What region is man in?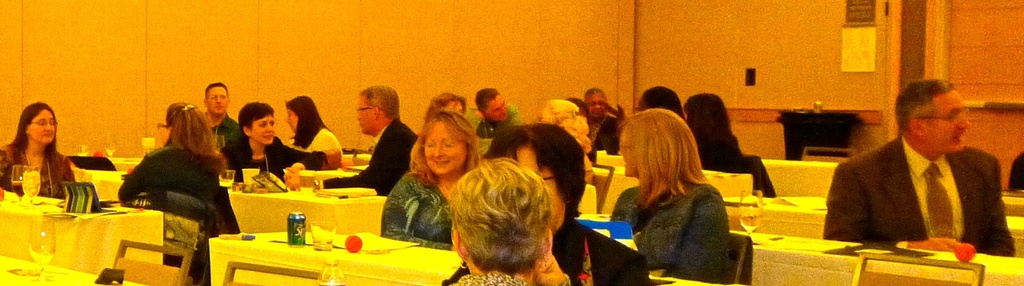
select_region(314, 82, 420, 197).
